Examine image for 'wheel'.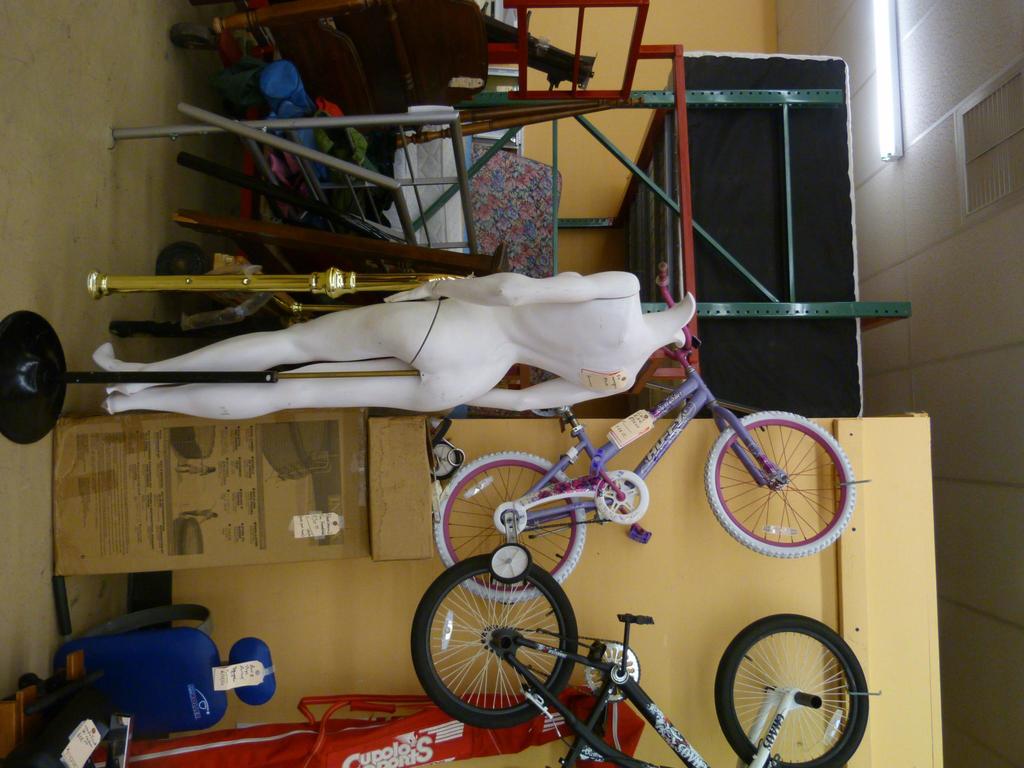
Examination result: region(712, 633, 863, 758).
